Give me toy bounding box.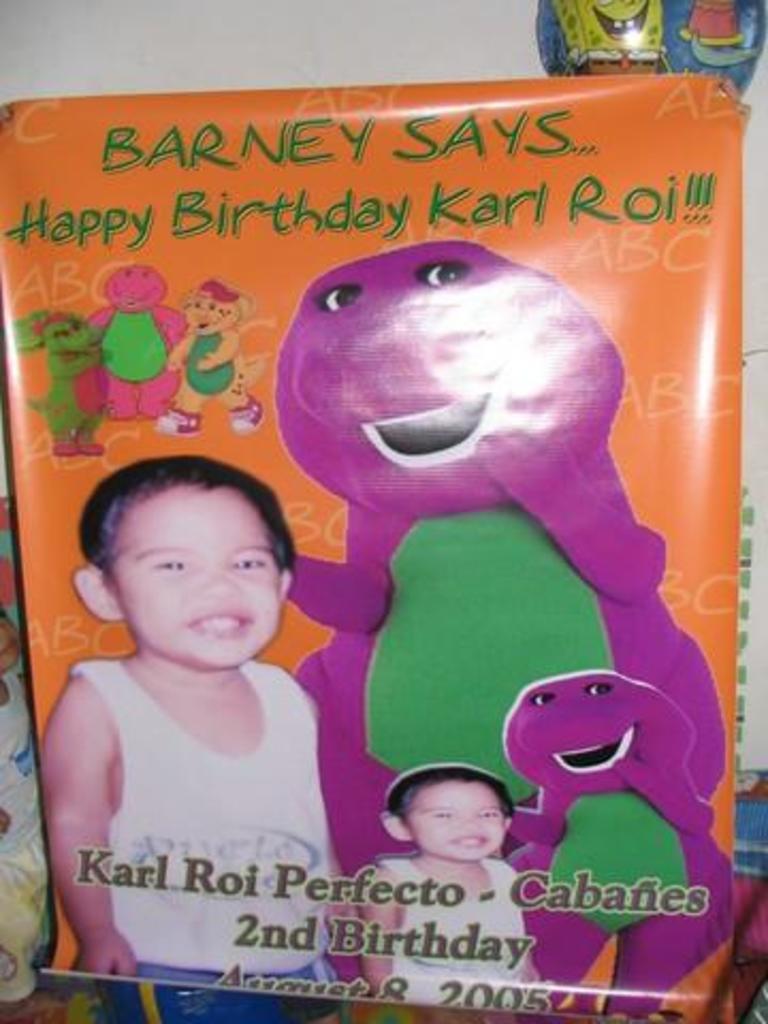
{"left": 288, "top": 241, "right": 727, "bottom": 988}.
